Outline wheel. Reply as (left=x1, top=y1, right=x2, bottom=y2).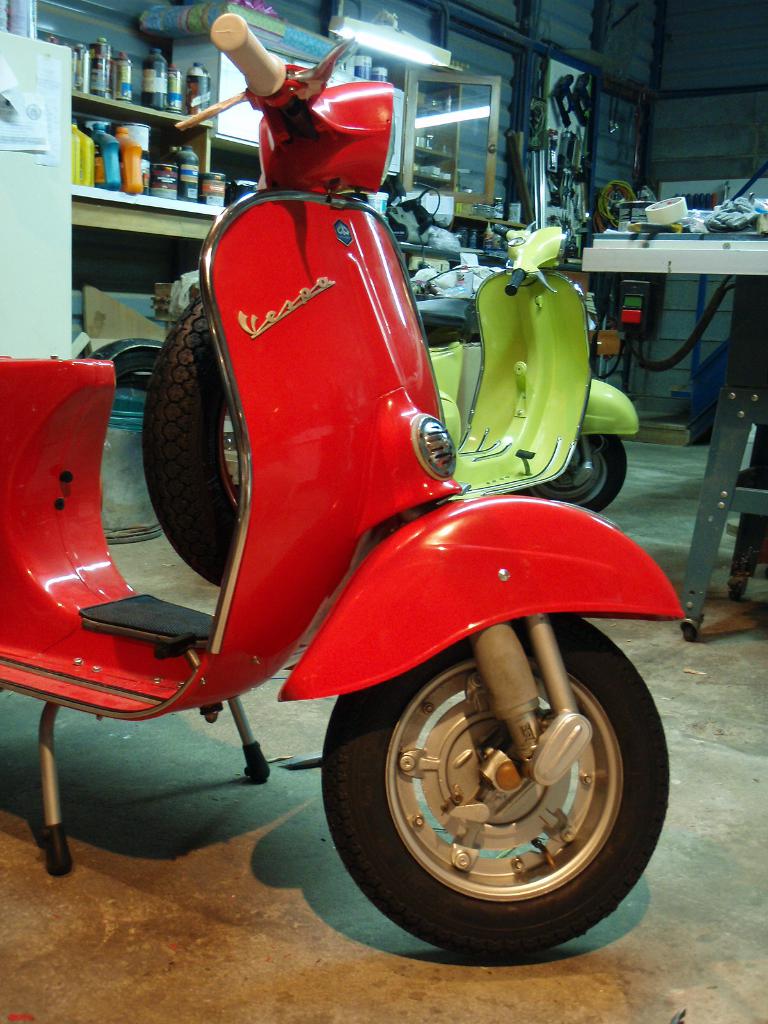
(left=524, top=433, right=628, bottom=513).
